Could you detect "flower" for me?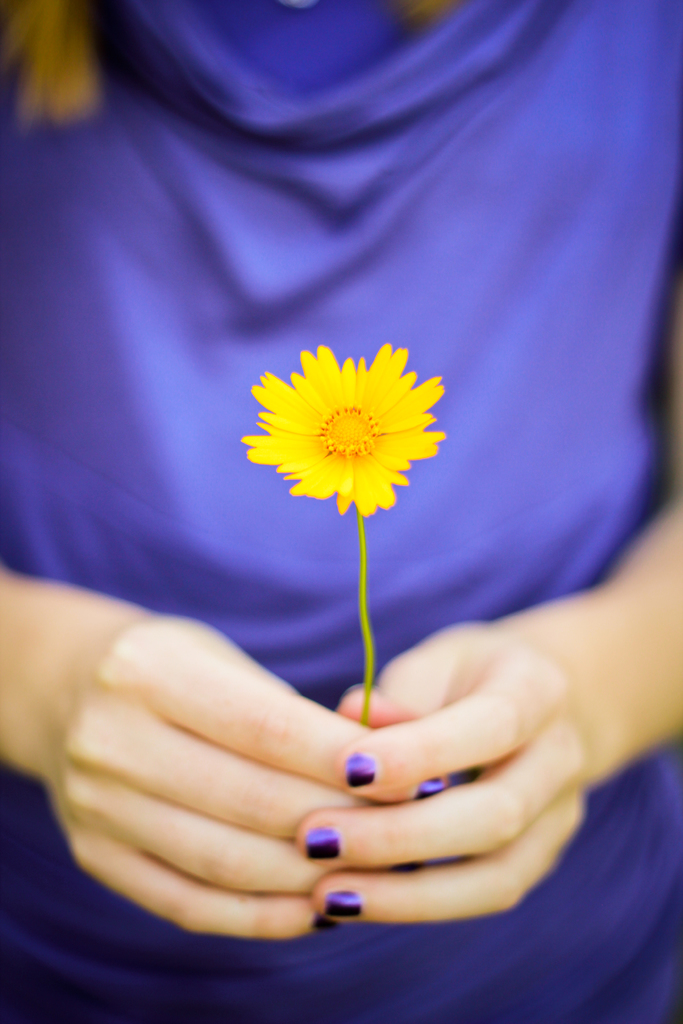
Detection result: (238, 330, 454, 524).
